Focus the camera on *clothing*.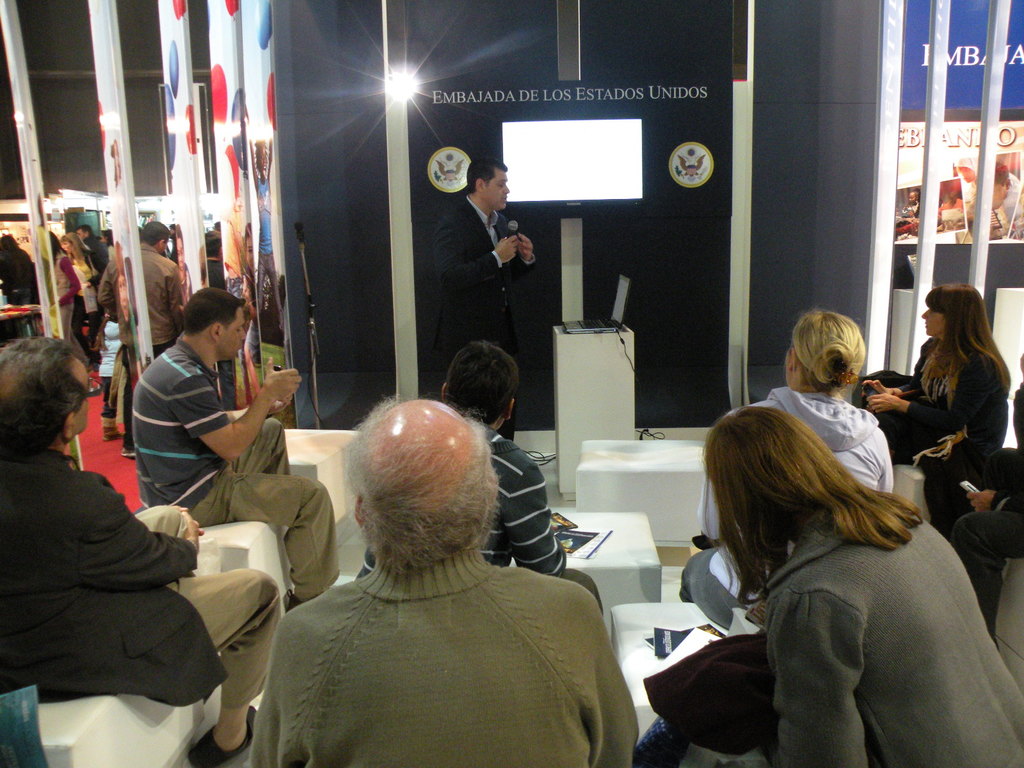
Focus region: [x1=94, y1=241, x2=193, y2=372].
